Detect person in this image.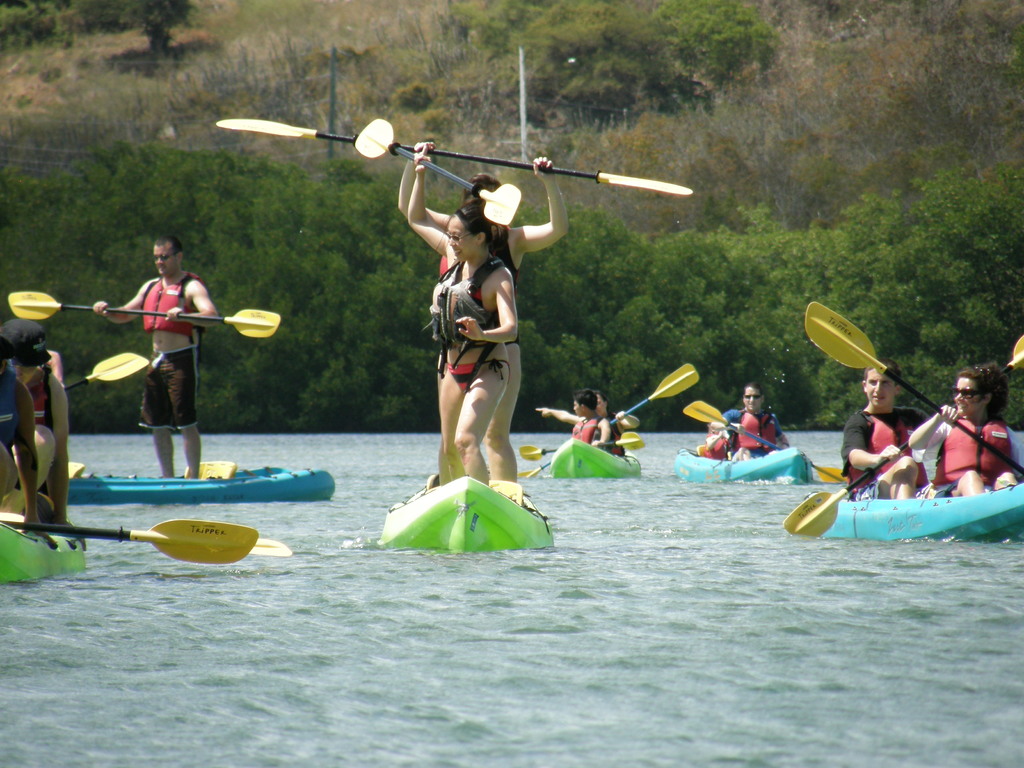
Detection: left=599, top=394, right=639, bottom=458.
